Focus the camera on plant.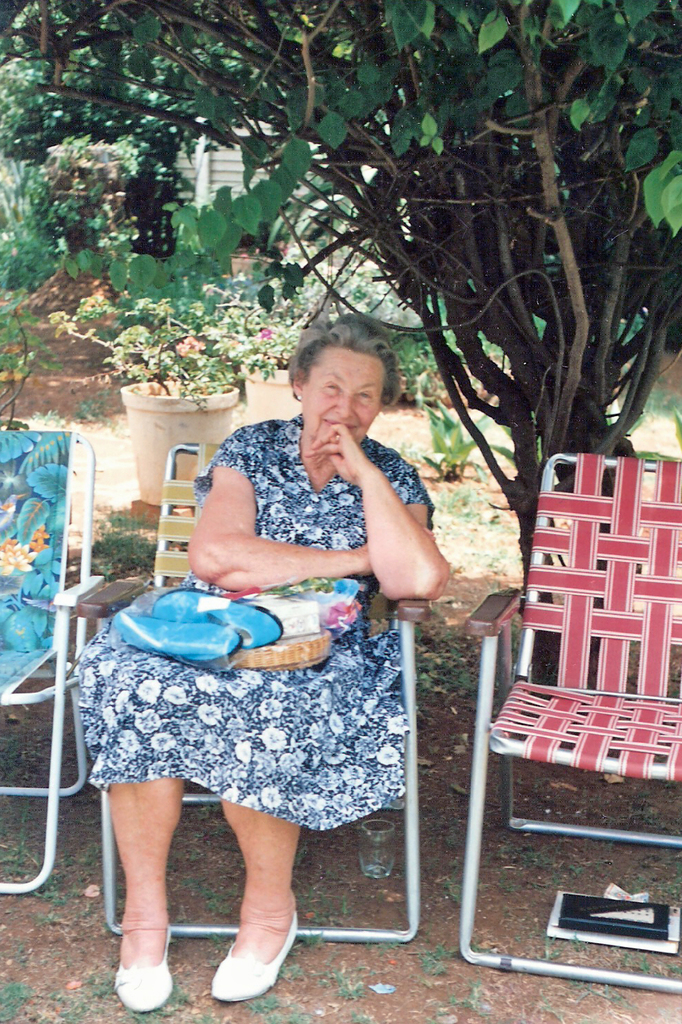
Focus region: select_region(195, 1009, 226, 1022).
